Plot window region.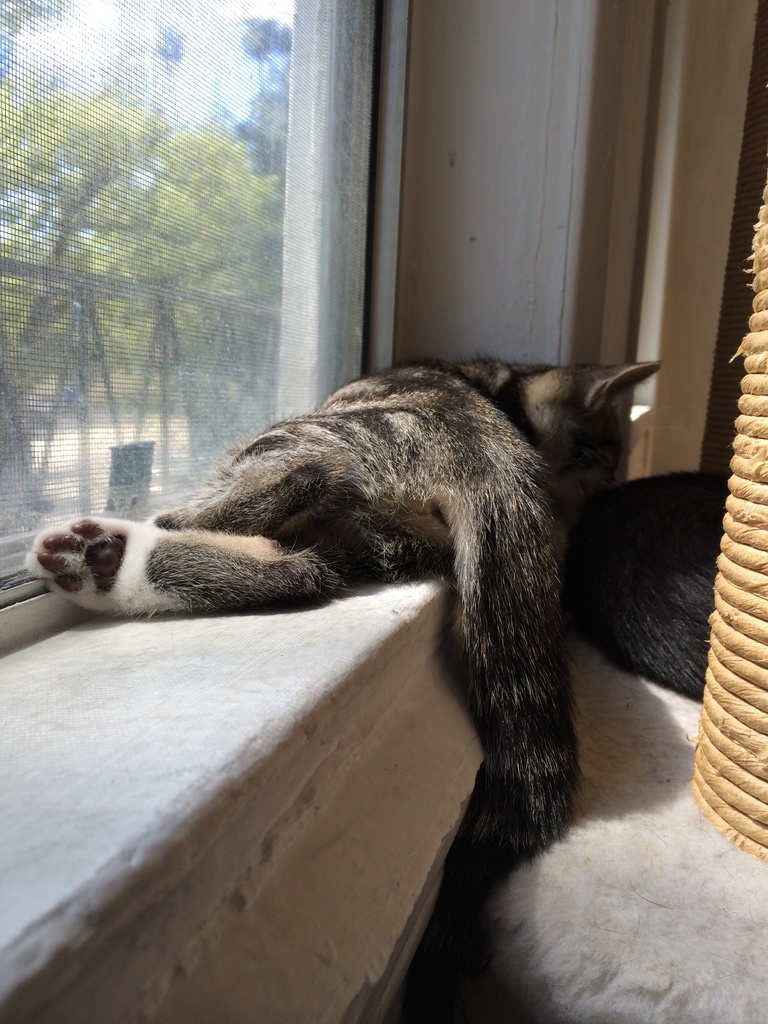
Plotted at select_region(15, 43, 429, 460).
